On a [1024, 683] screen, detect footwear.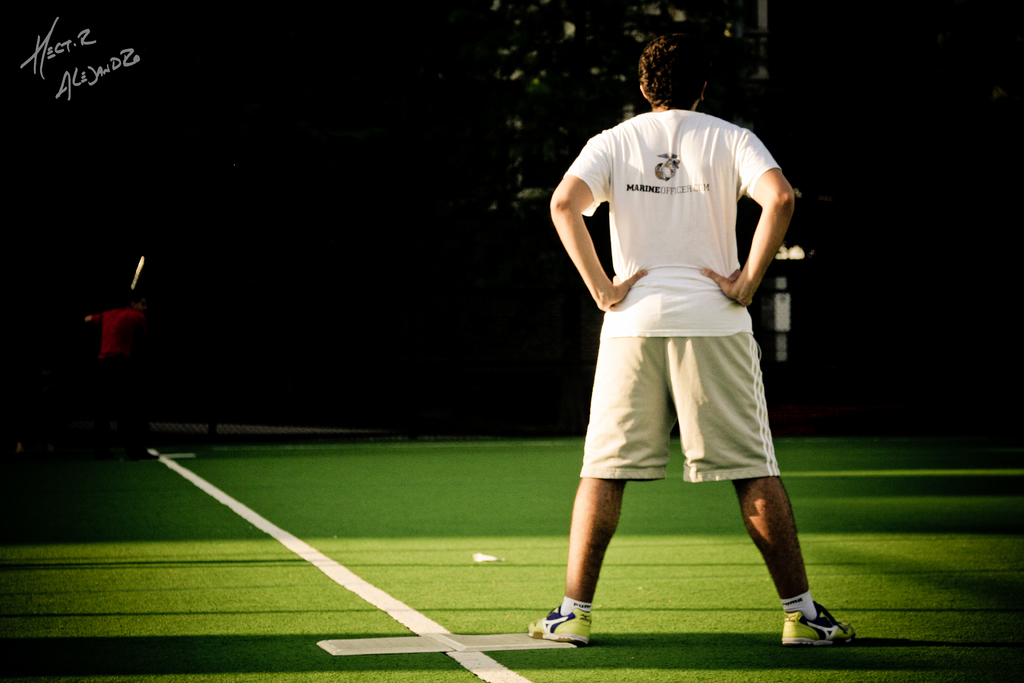
select_region(528, 607, 591, 642).
